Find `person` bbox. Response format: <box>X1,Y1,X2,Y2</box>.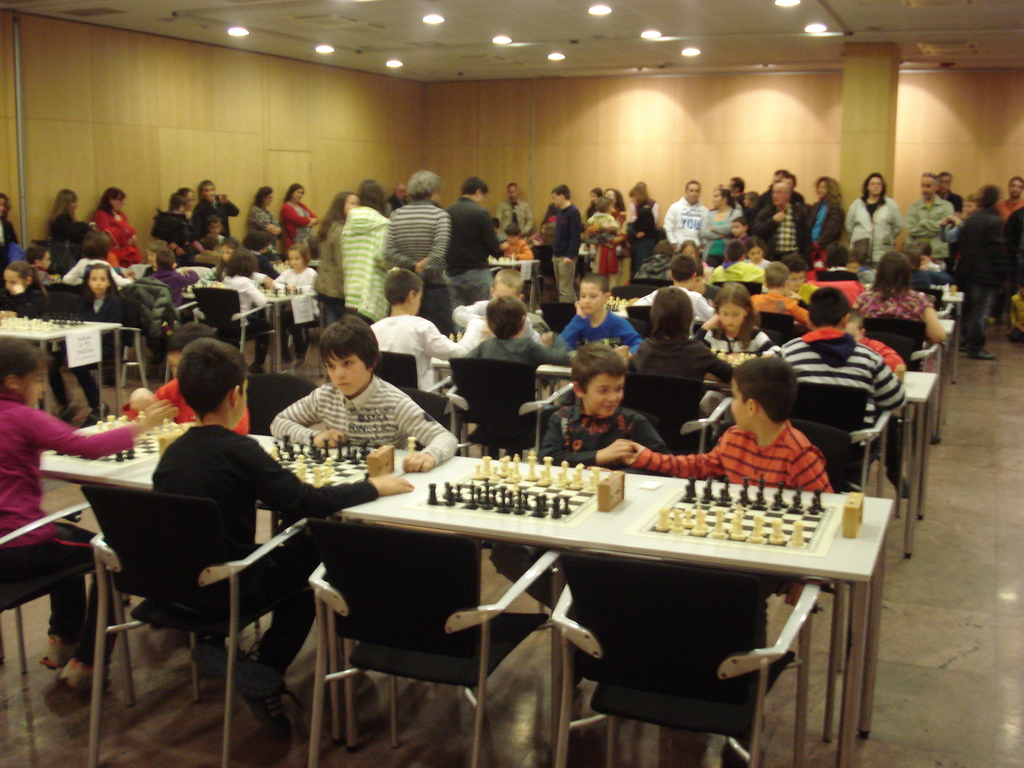
<box>134,249,193,336</box>.
